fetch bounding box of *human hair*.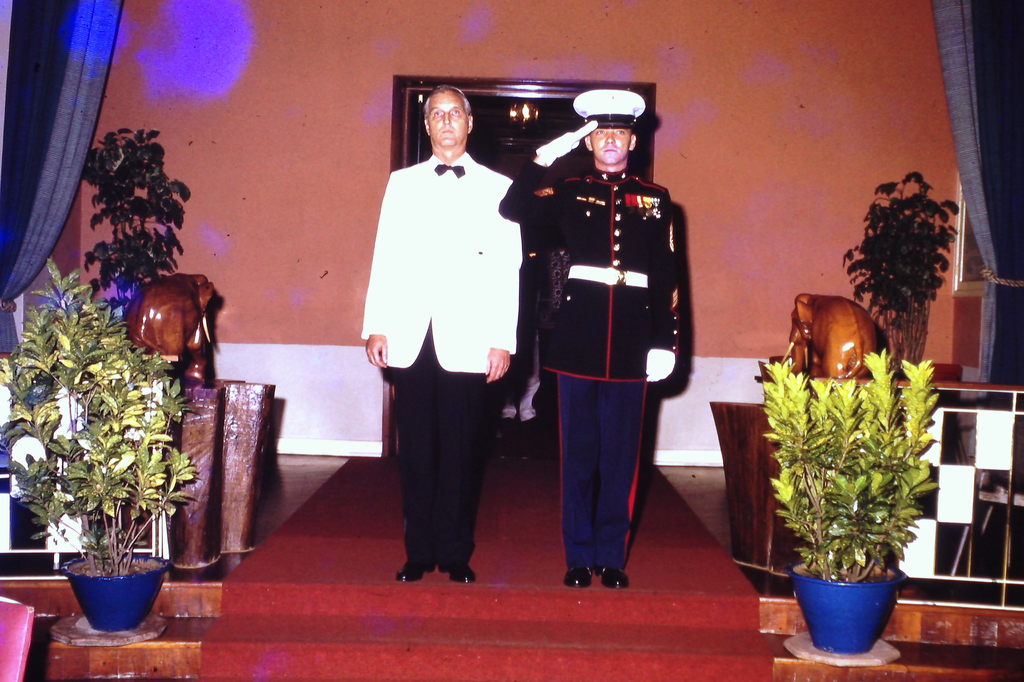
Bbox: (422,83,470,110).
